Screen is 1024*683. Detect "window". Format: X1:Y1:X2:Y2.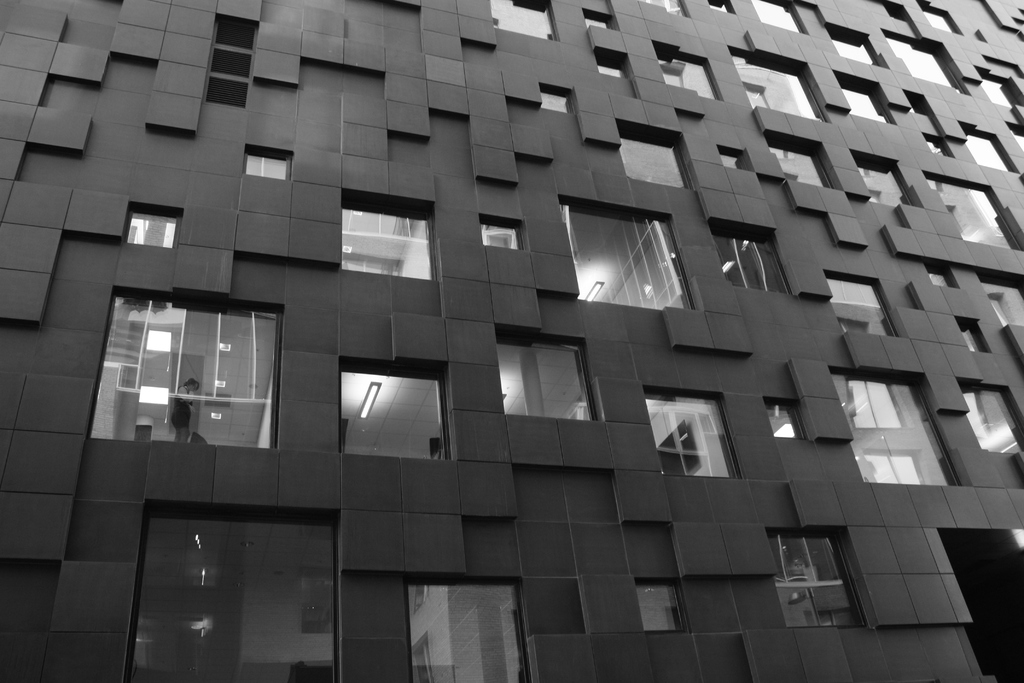
886:31:959:90.
